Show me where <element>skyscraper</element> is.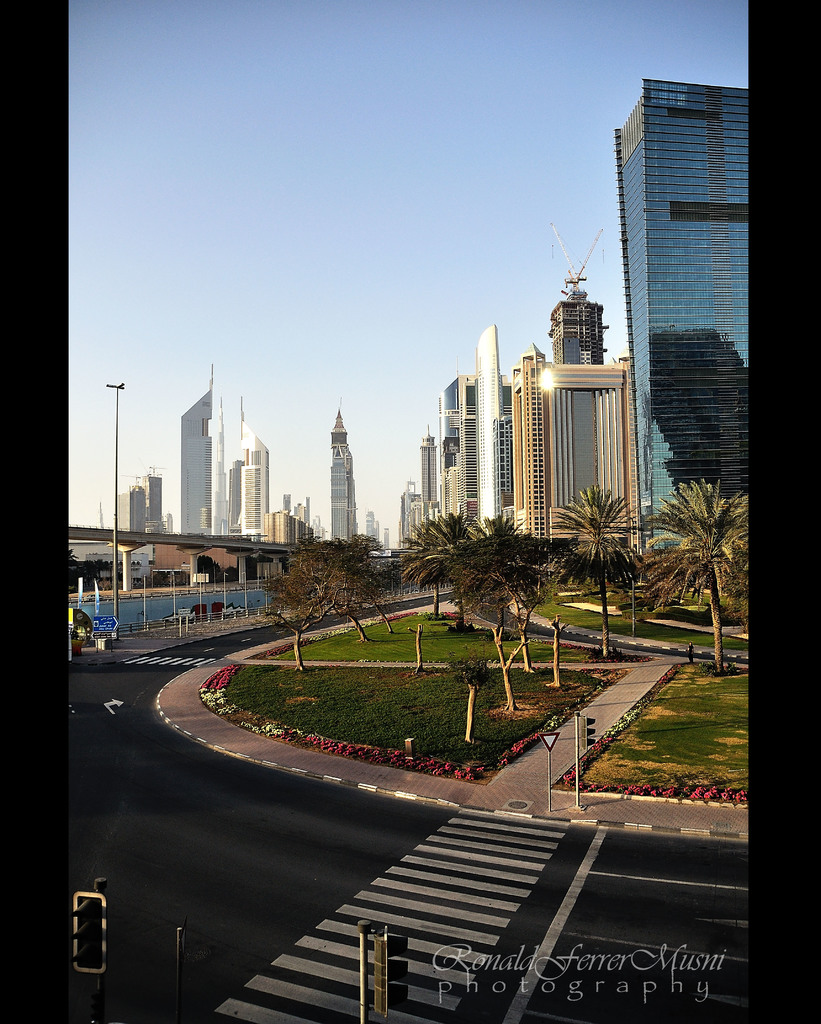
<element>skyscraper</element> is at 608, 56, 763, 495.
